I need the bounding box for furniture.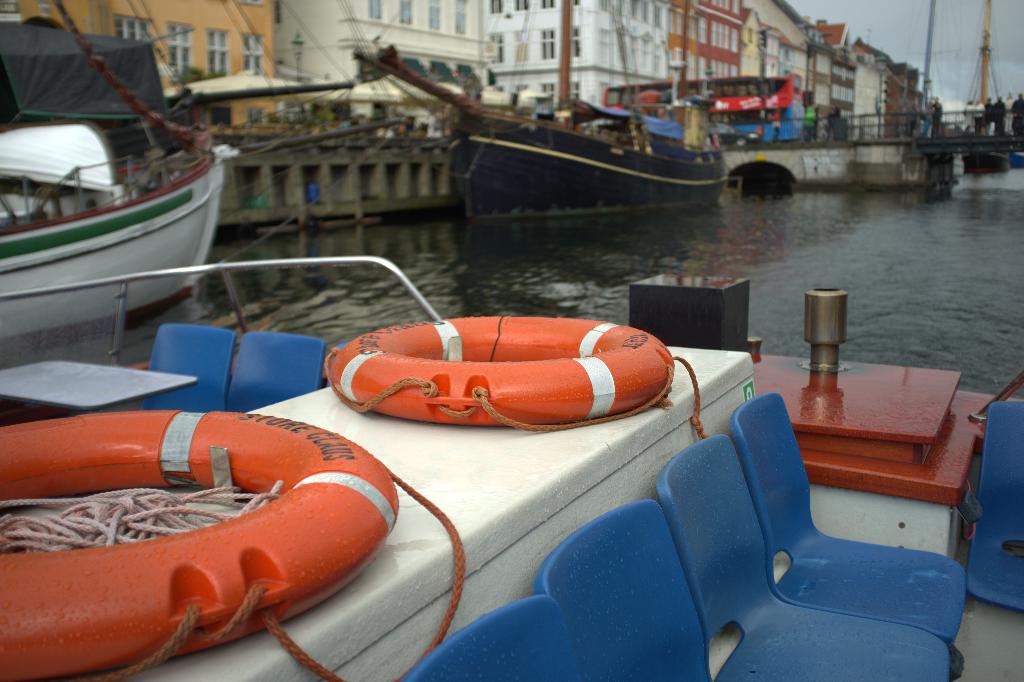
Here it is: crop(659, 432, 956, 681).
